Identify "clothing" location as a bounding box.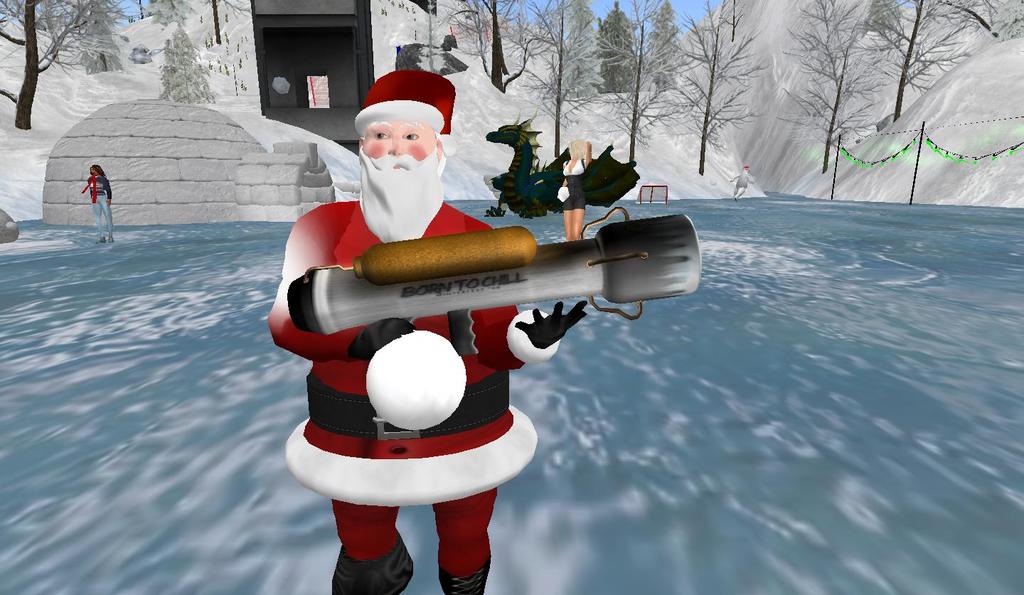
x1=88, y1=175, x2=116, y2=240.
